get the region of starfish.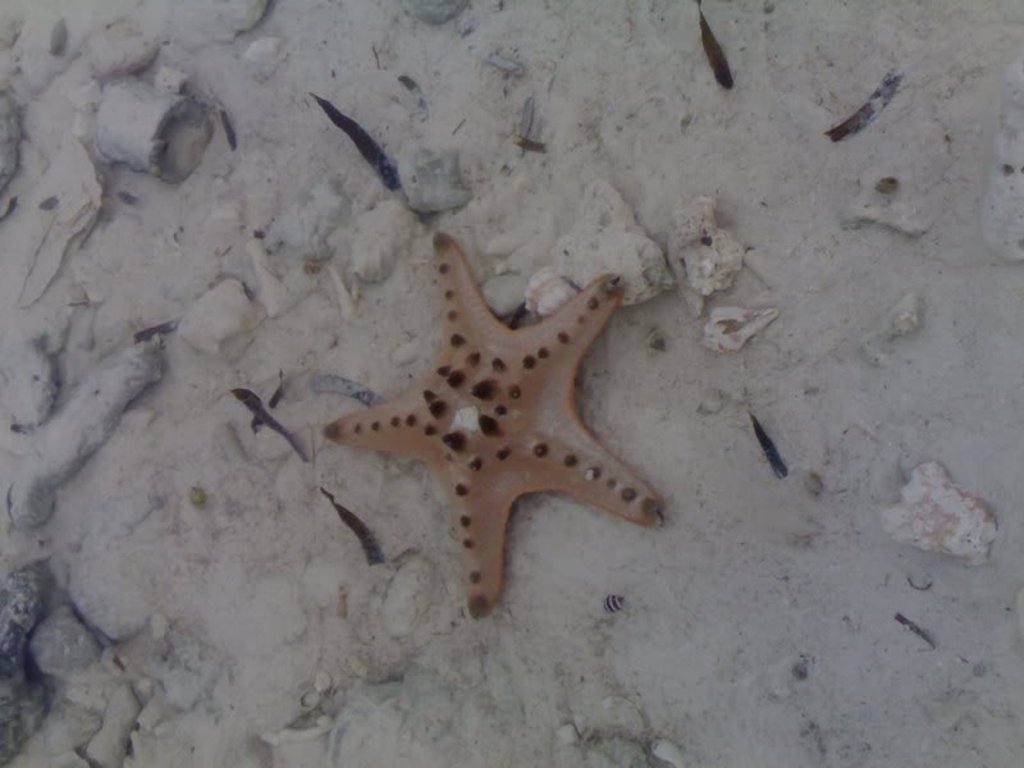
{"left": 326, "top": 229, "right": 668, "bottom": 614}.
